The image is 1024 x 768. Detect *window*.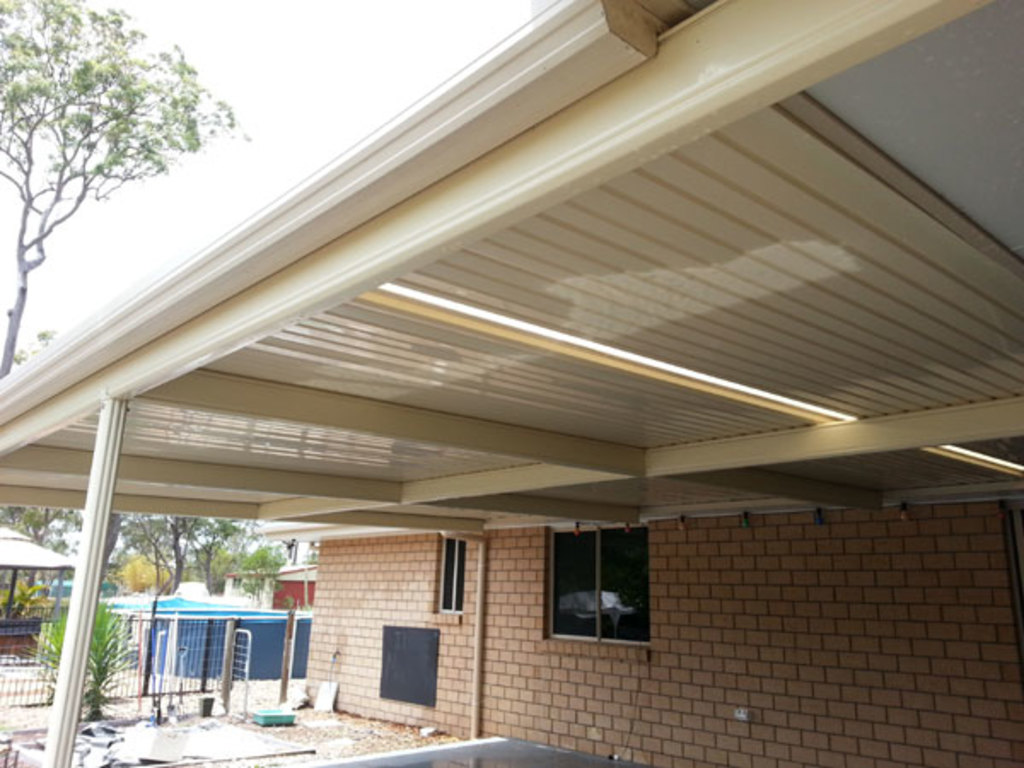
Detection: 435 539 468 616.
